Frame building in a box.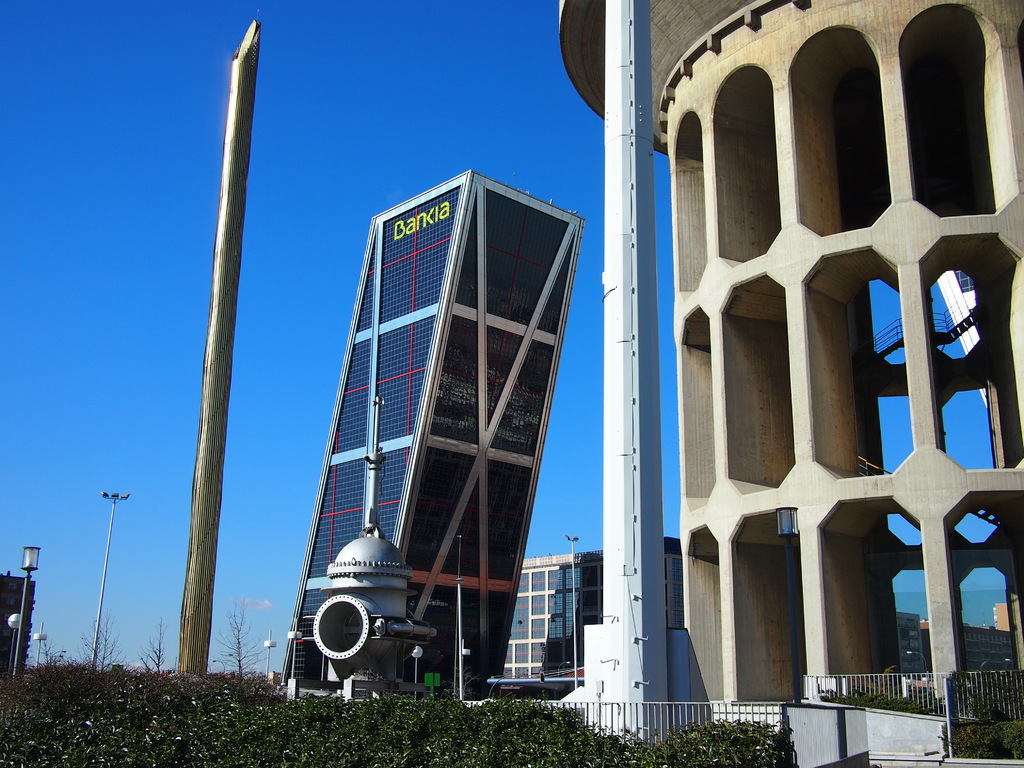
[0,573,35,676].
